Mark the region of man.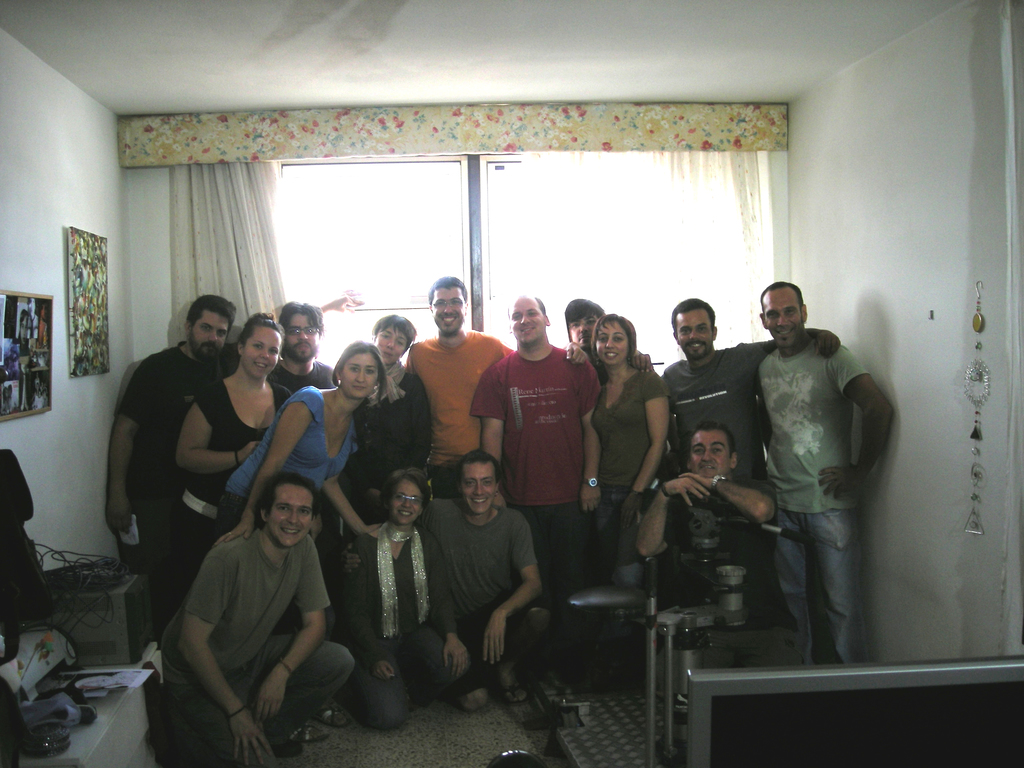
Region: BBox(163, 474, 356, 767).
